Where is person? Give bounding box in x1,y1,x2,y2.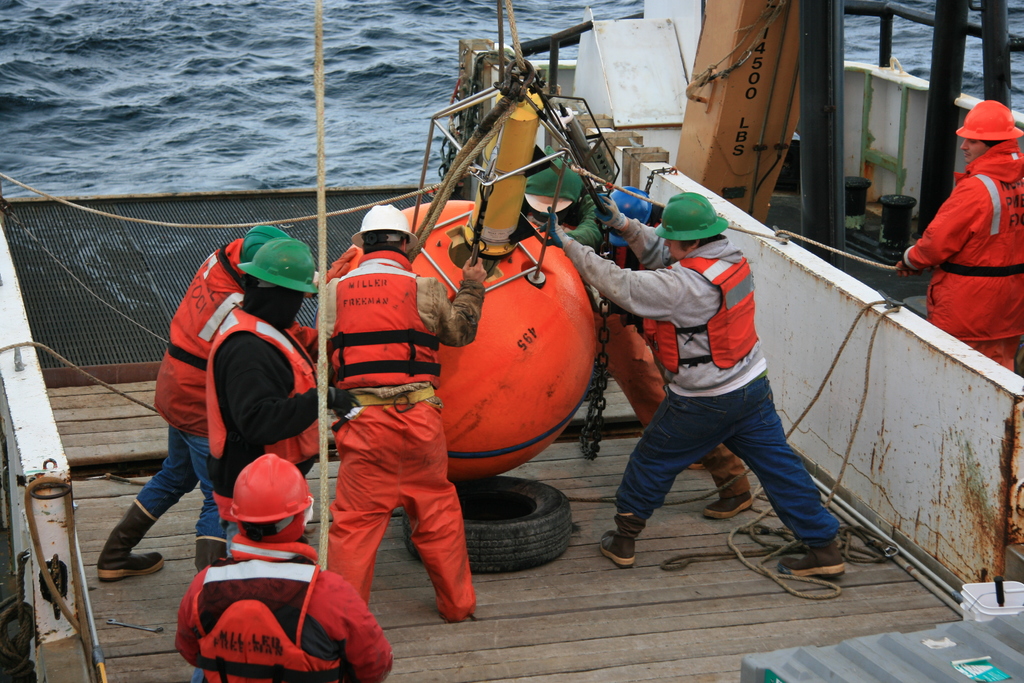
598,163,839,598.
